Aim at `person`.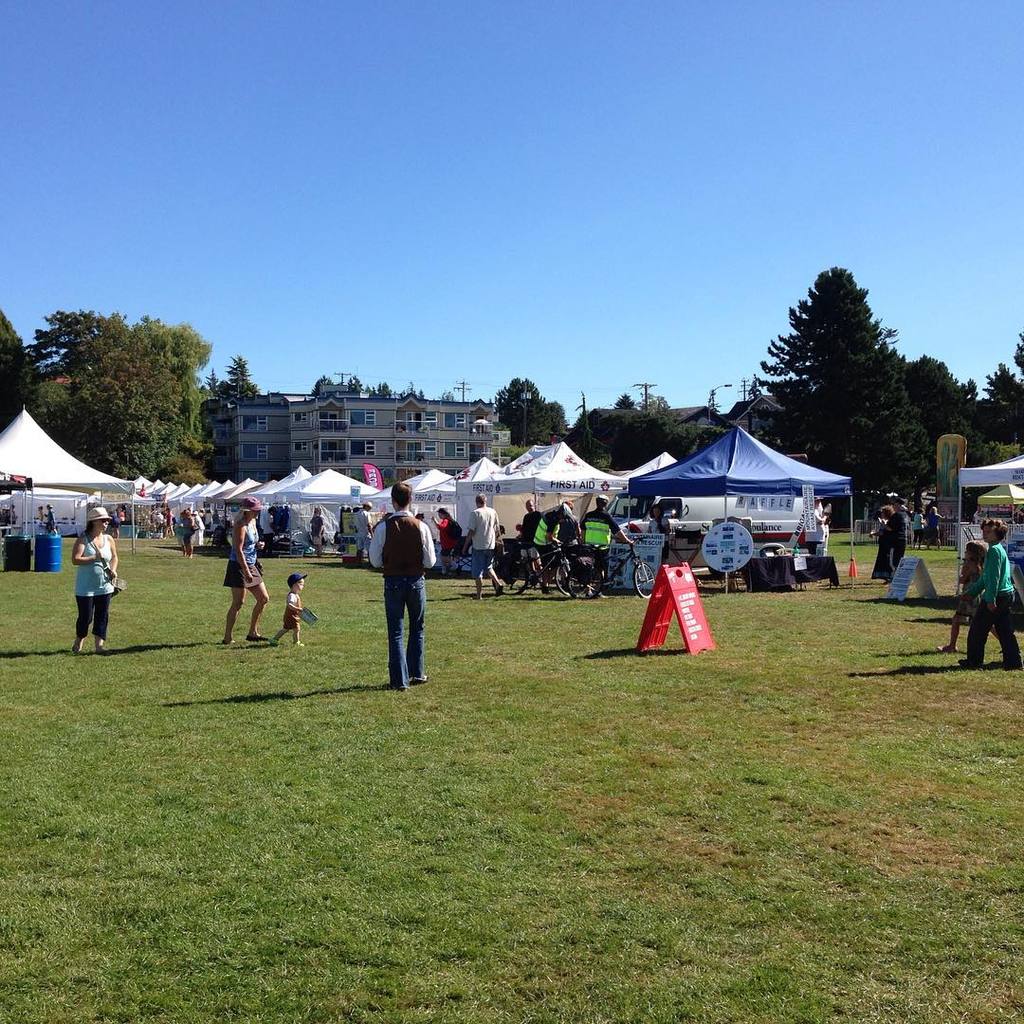
Aimed at bbox=[70, 506, 119, 645].
